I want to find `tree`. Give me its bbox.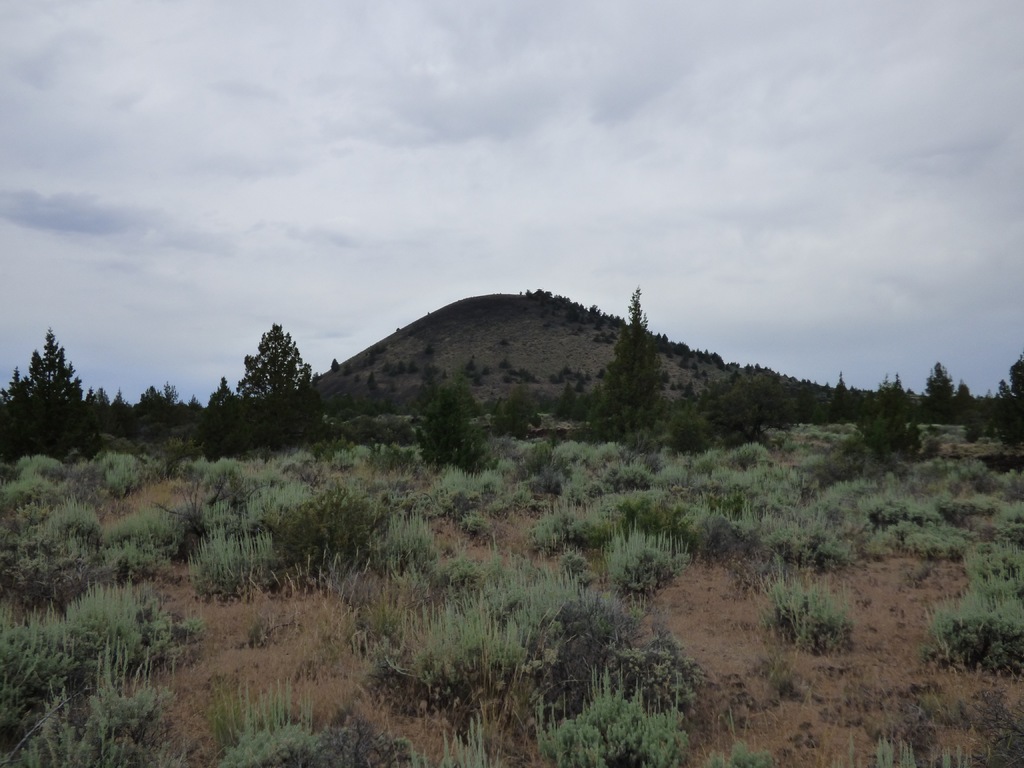
<region>136, 382, 204, 438</region>.
